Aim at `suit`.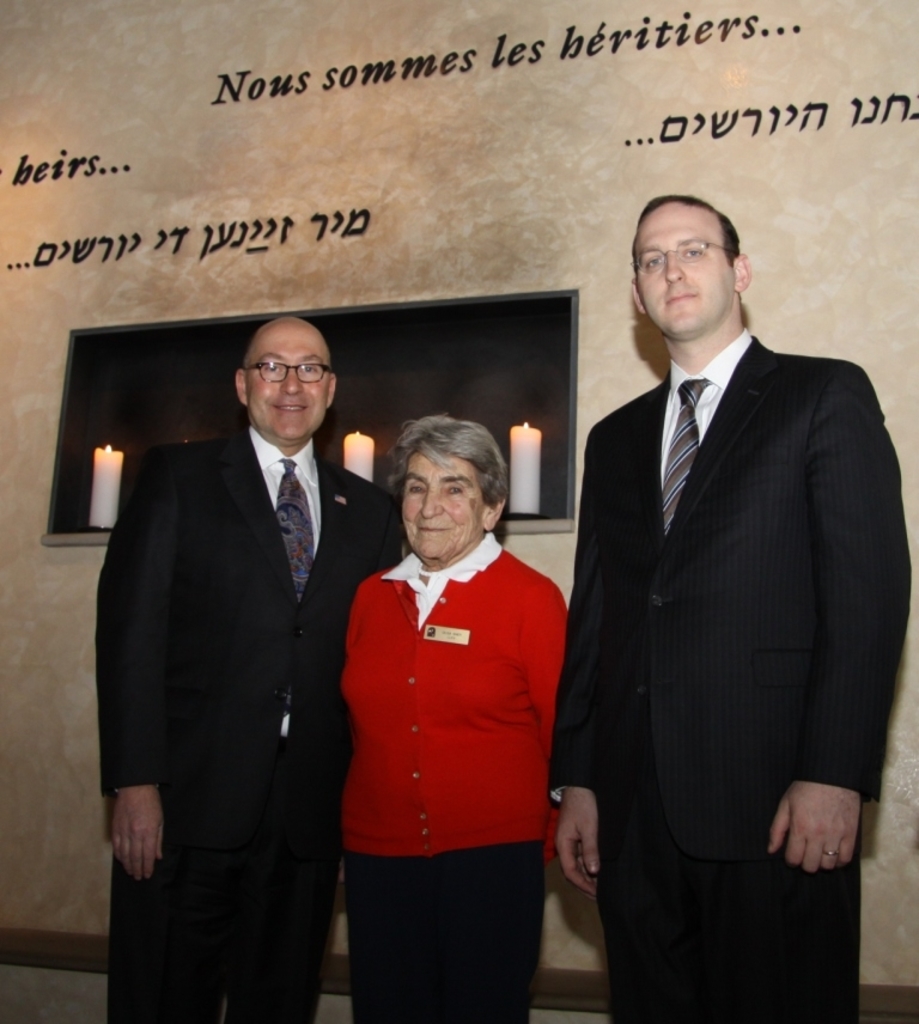
Aimed at detection(543, 329, 914, 1023).
